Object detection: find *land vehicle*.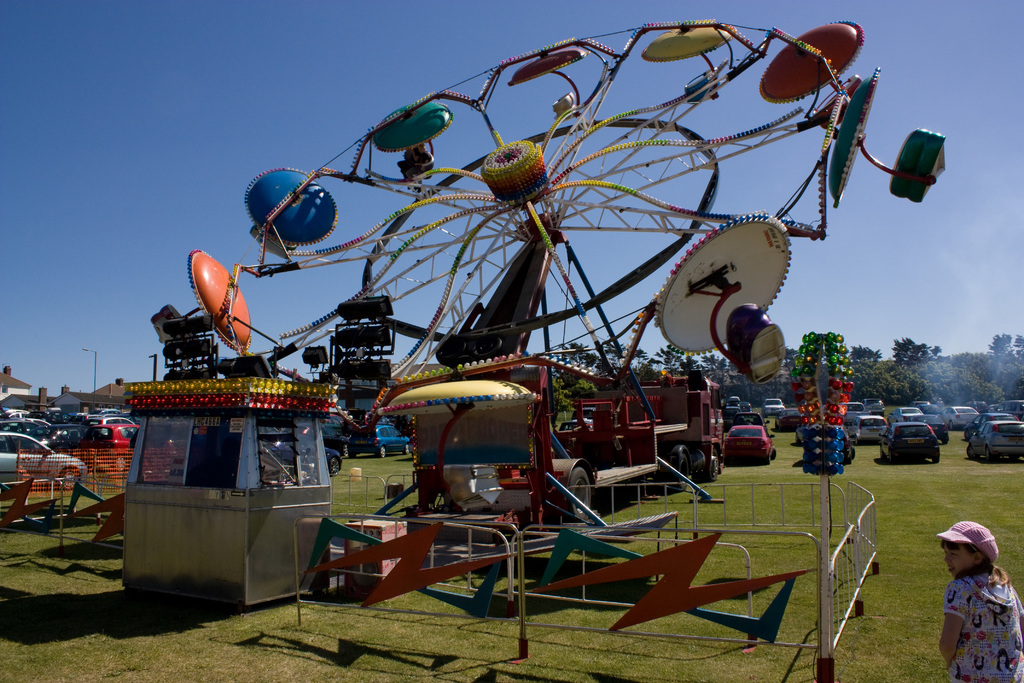
detection(849, 414, 888, 444).
